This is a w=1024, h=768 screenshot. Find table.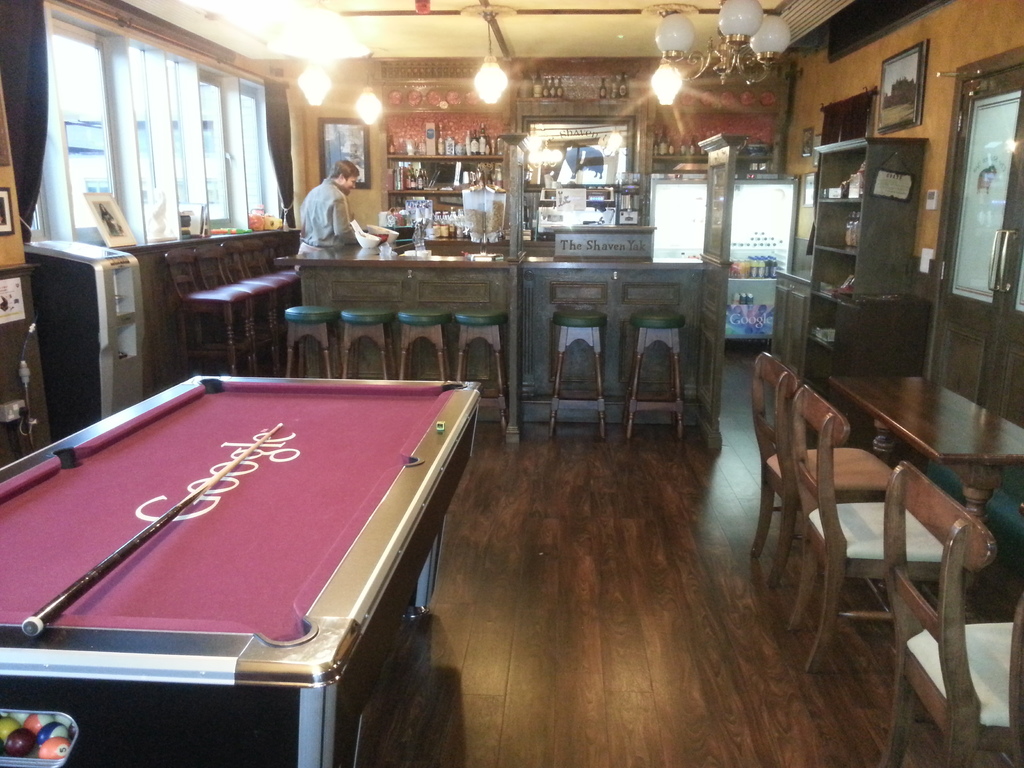
Bounding box: Rect(0, 367, 488, 733).
